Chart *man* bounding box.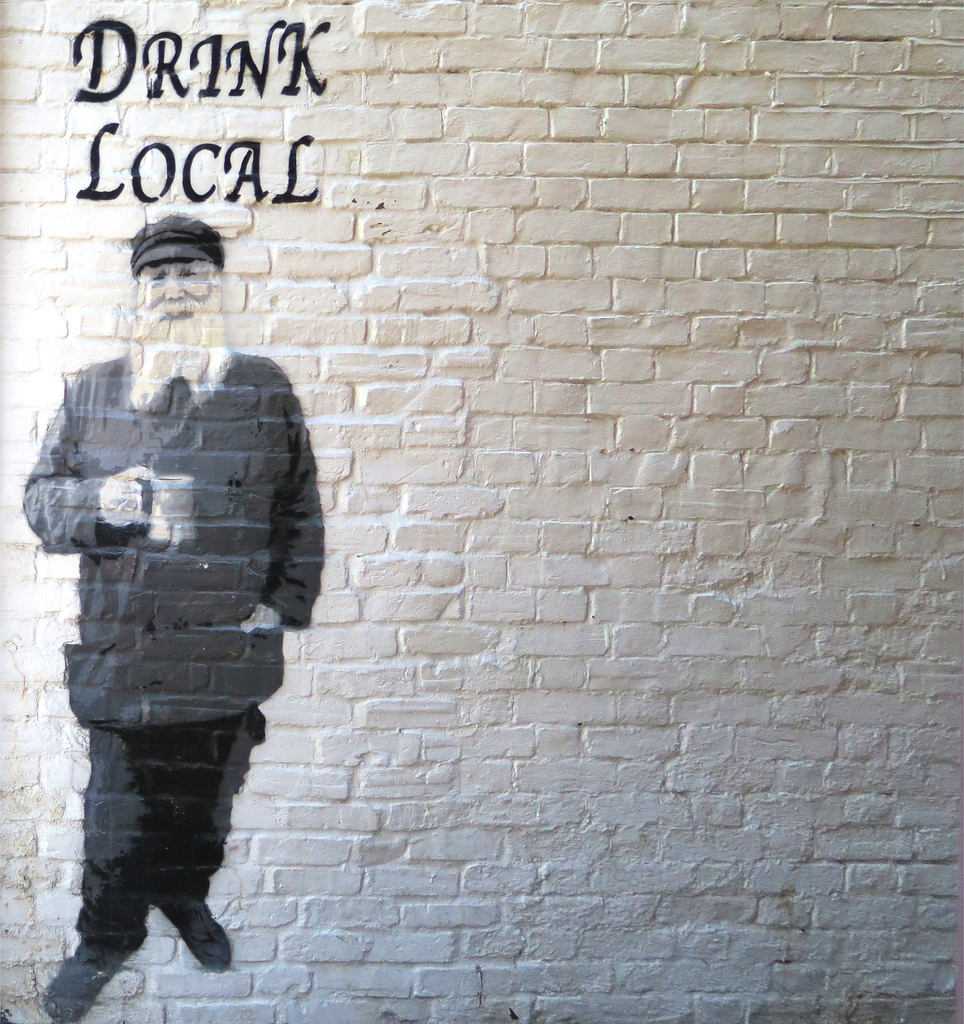
Charted: [27,191,321,974].
